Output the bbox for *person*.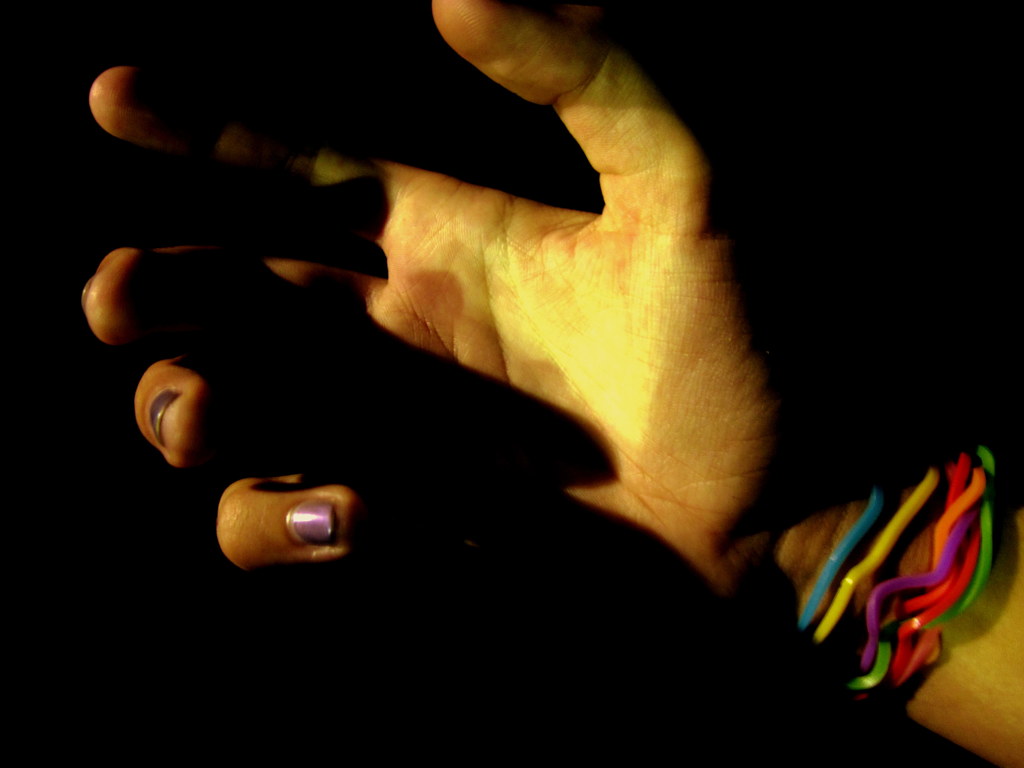
(x1=74, y1=0, x2=1023, y2=767).
